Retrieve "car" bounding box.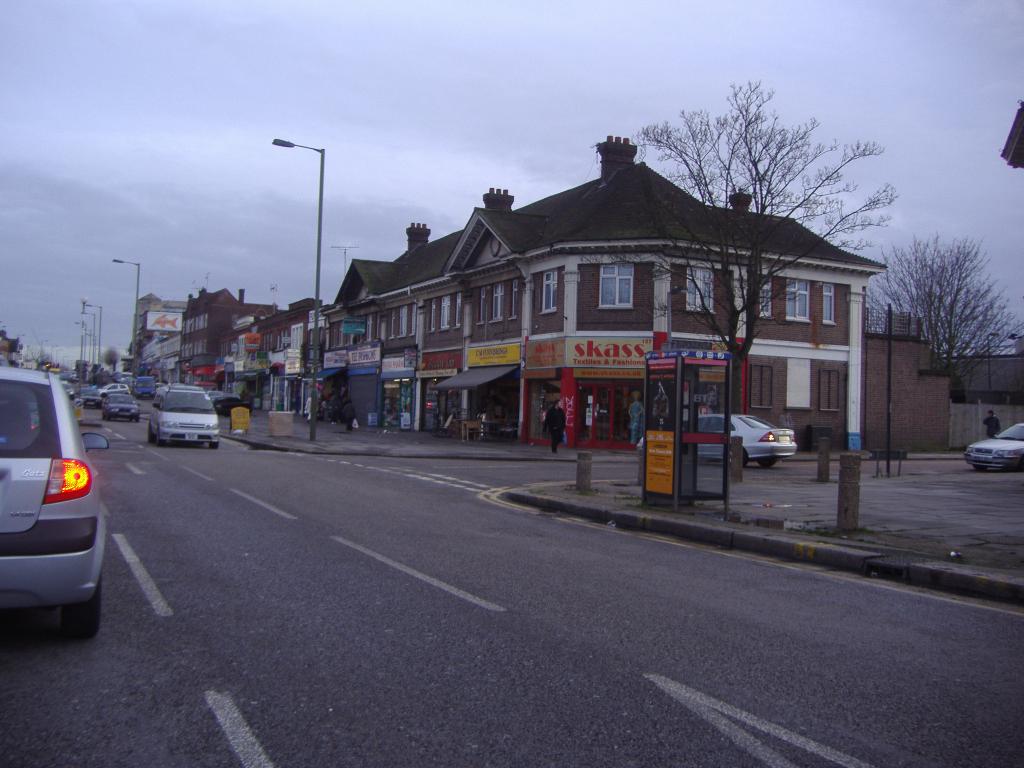
Bounding box: x1=100 y1=381 x2=131 y2=395.
